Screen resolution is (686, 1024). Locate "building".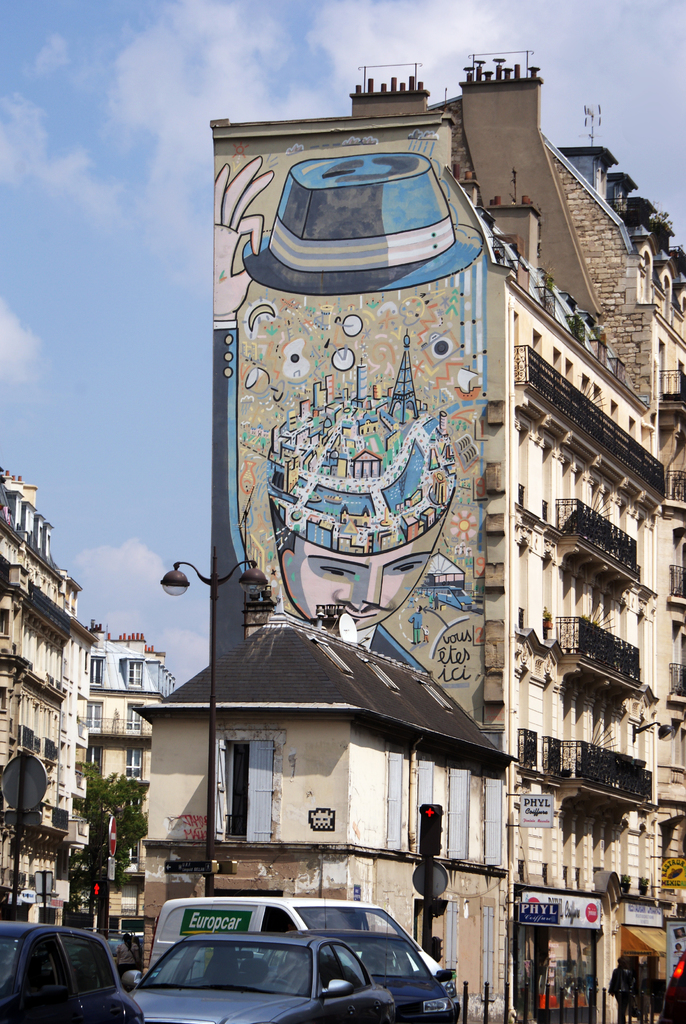
BBox(0, 472, 72, 922).
